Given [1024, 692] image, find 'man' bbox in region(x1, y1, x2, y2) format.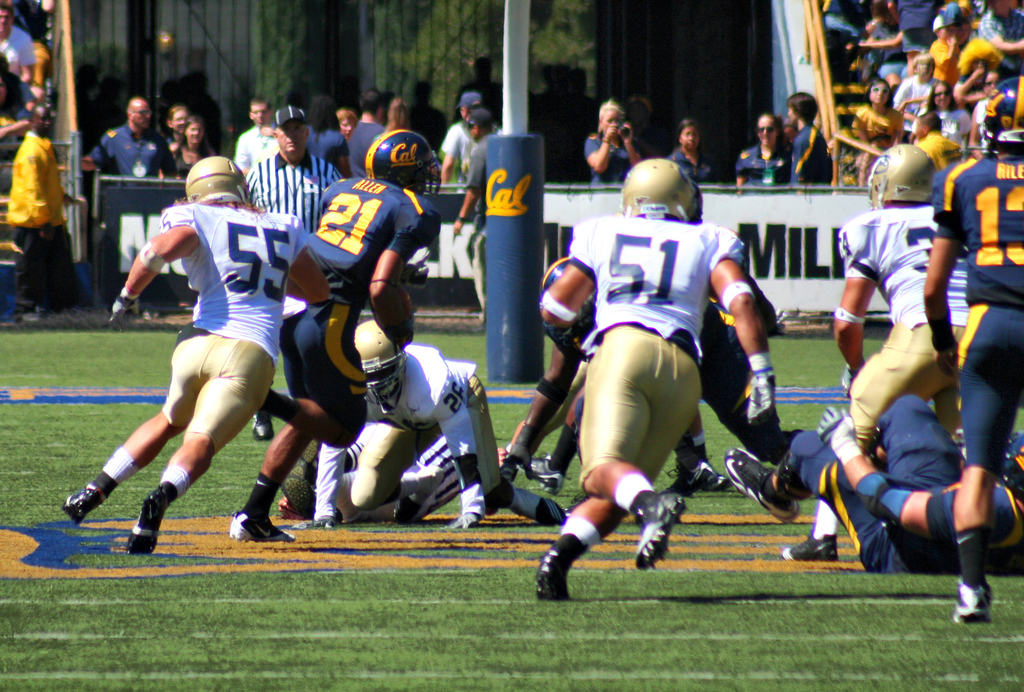
region(0, 8, 41, 98).
